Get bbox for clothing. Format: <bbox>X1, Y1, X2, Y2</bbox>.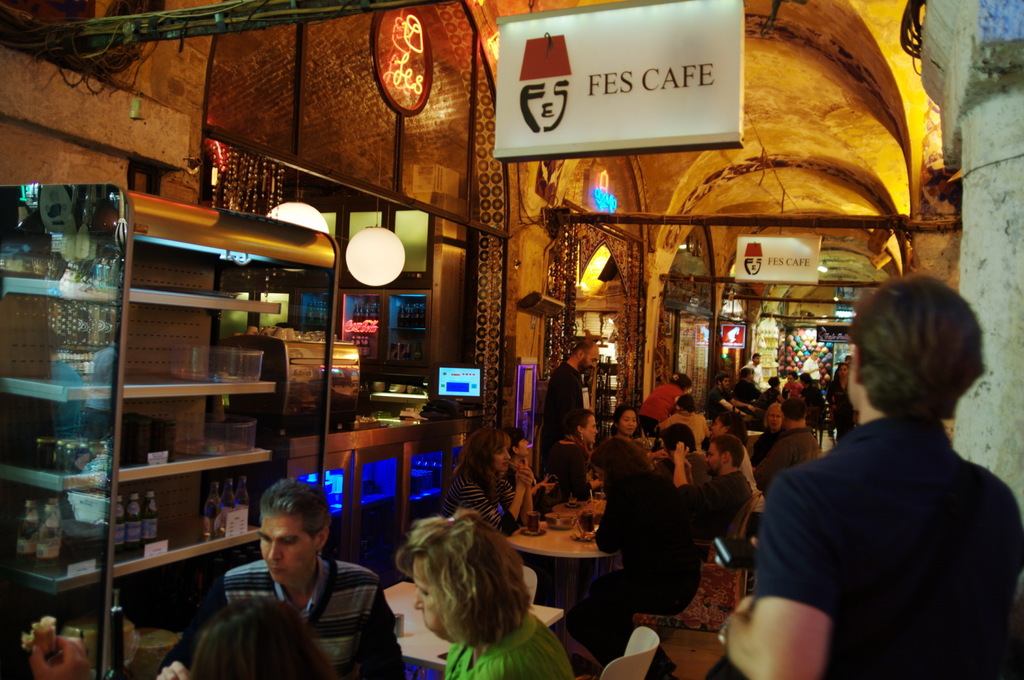
<bbox>579, 473, 699, 677</bbox>.
